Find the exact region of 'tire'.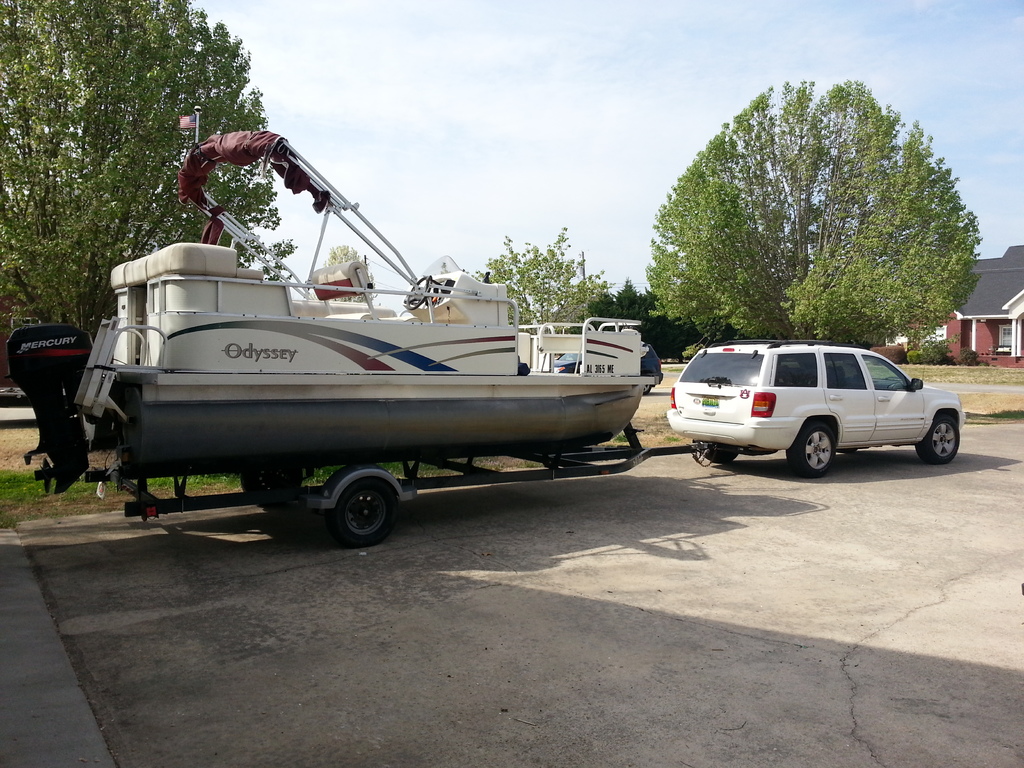
Exact region: select_region(703, 447, 737, 463).
